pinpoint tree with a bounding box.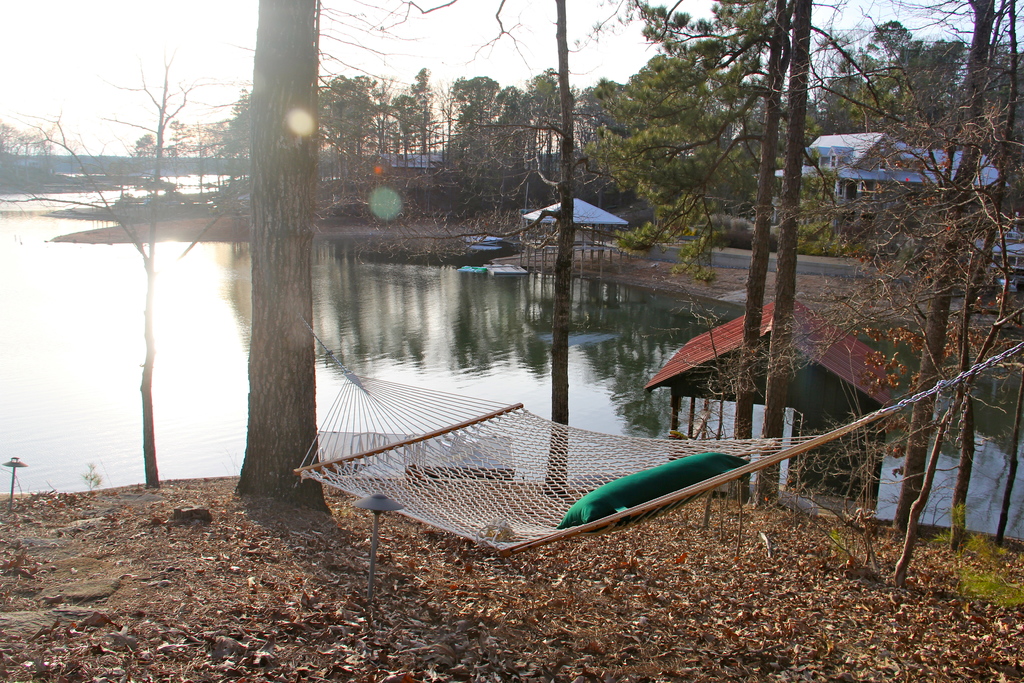
x1=119, y1=125, x2=189, y2=199.
